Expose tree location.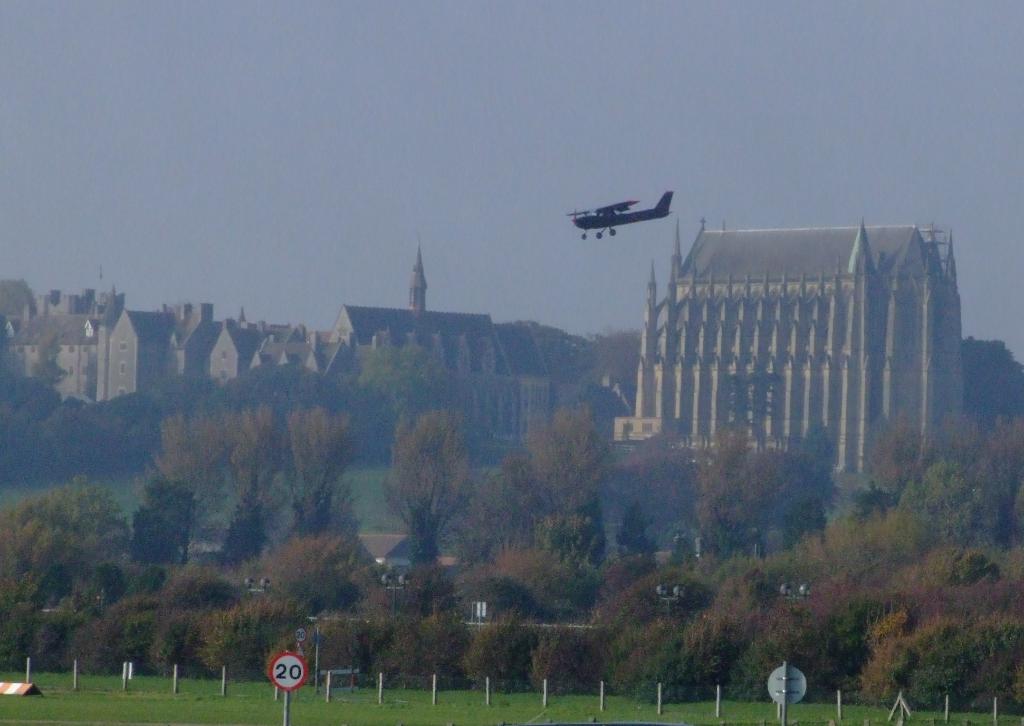
Exposed at bbox(218, 404, 286, 570).
